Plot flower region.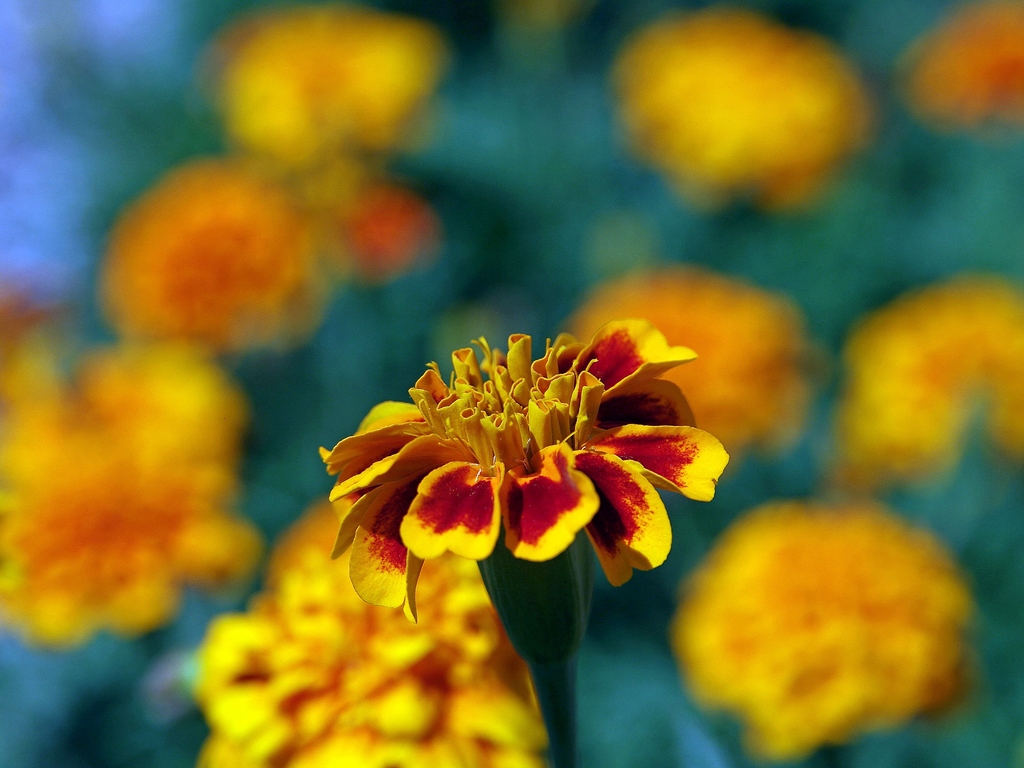
Plotted at 94 147 442 363.
